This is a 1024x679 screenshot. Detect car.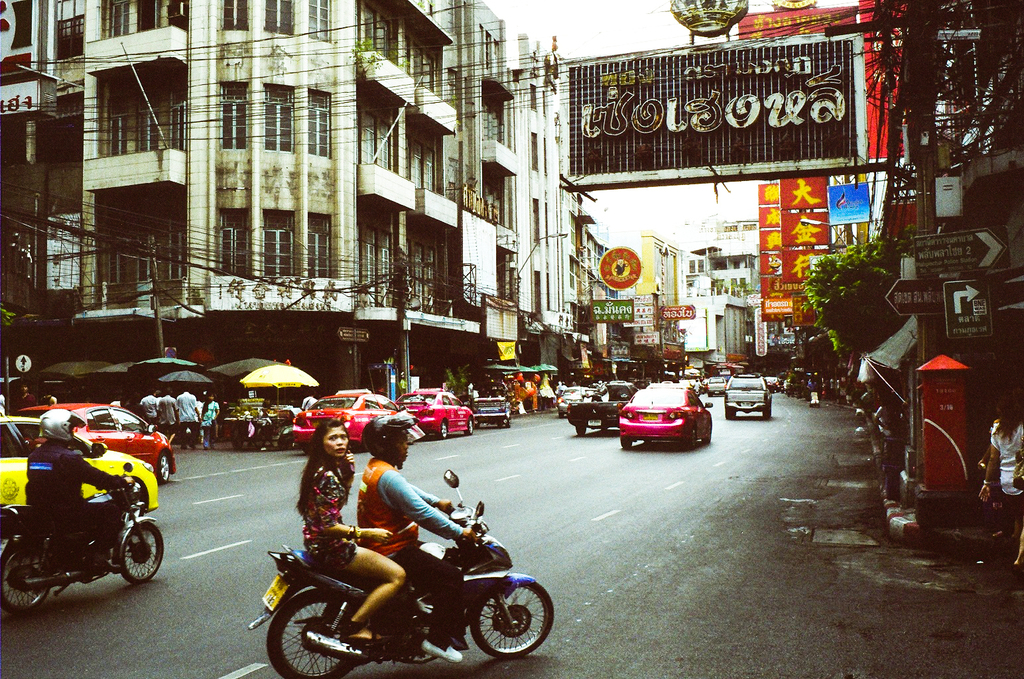
rect(617, 380, 716, 444).
